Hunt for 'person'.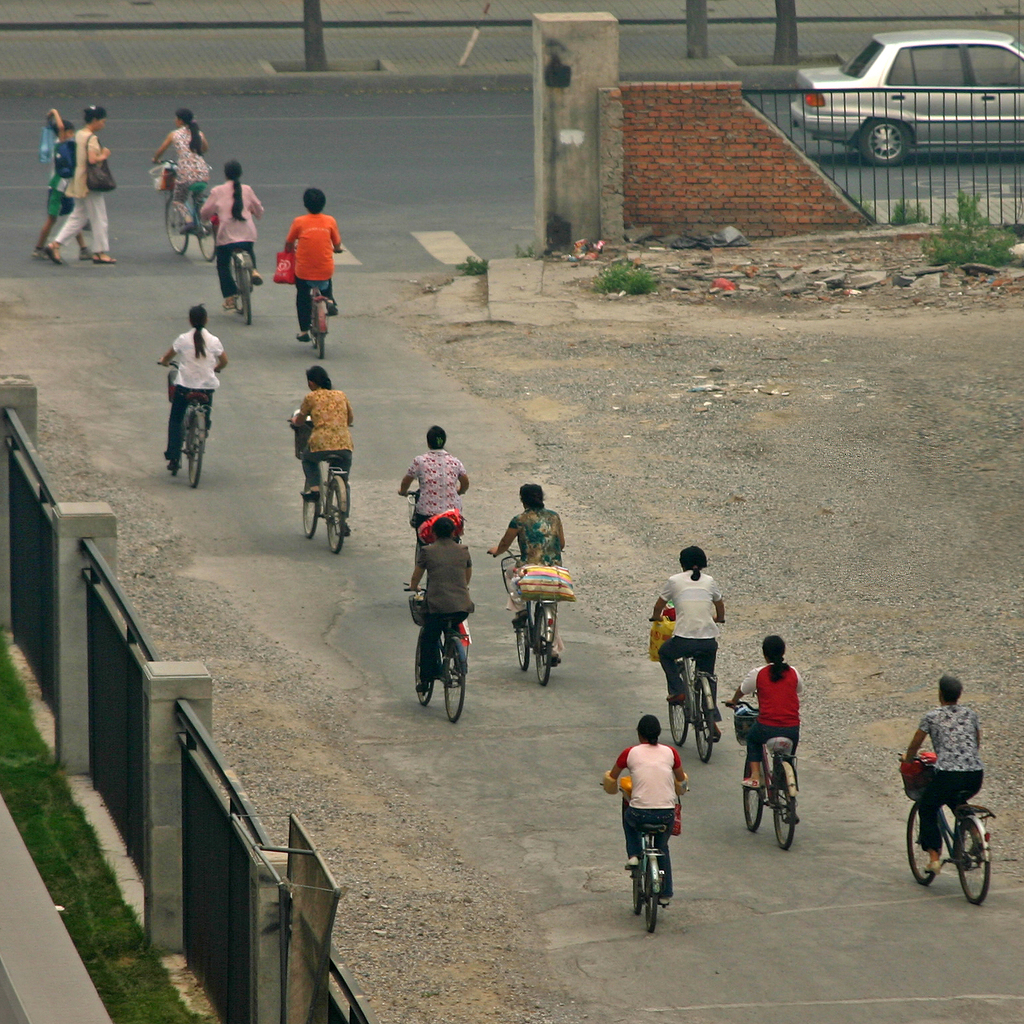
Hunted down at 415,512,467,689.
